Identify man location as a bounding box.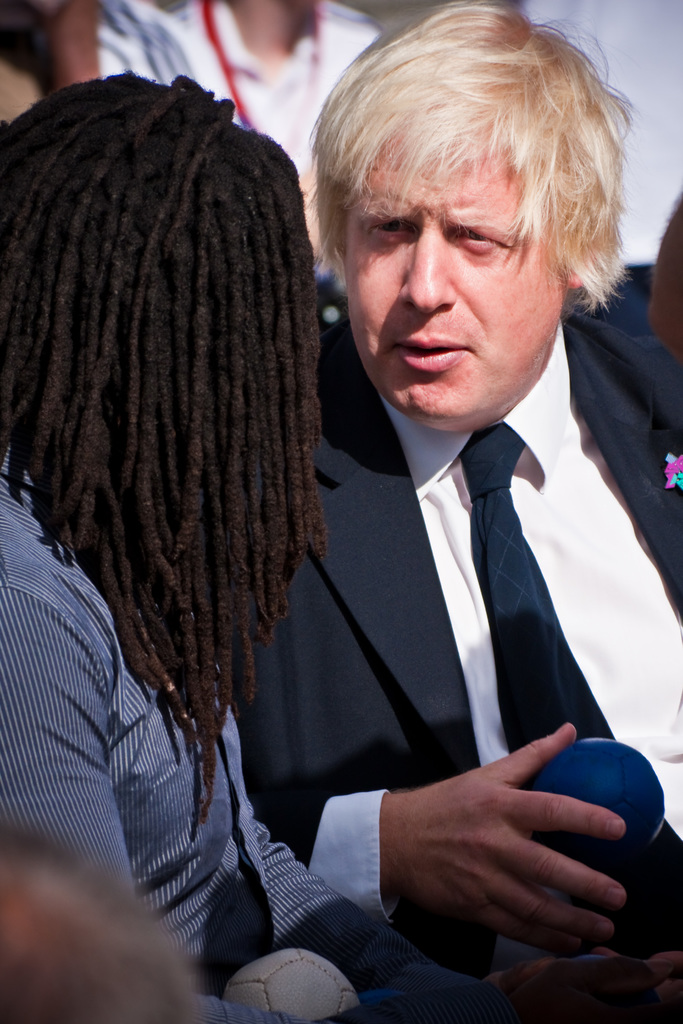
0, 68, 682, 1023.
